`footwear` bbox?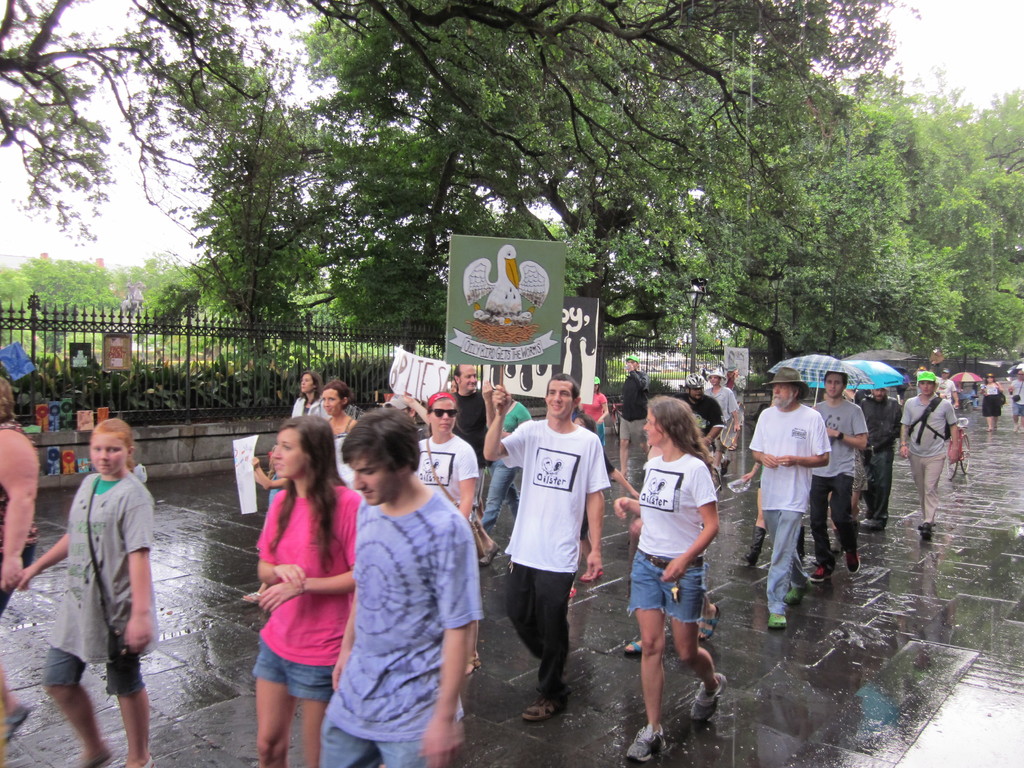
pyautogui.locateOnScreen(688, 671, 728, 728)
